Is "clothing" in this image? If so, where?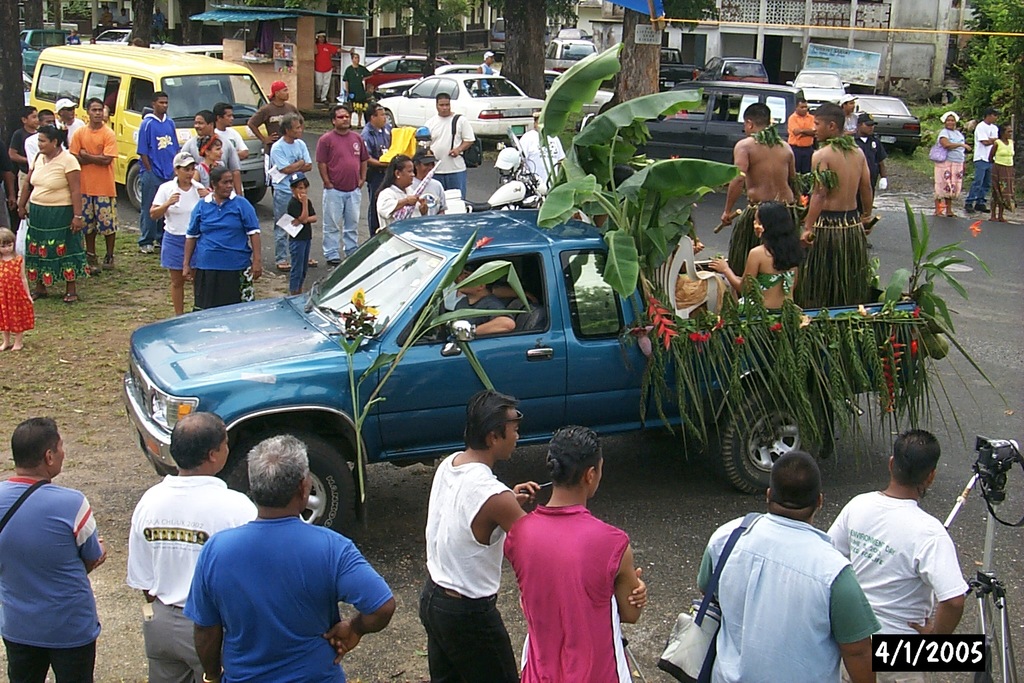
Yes, at 0:256:38:332.
